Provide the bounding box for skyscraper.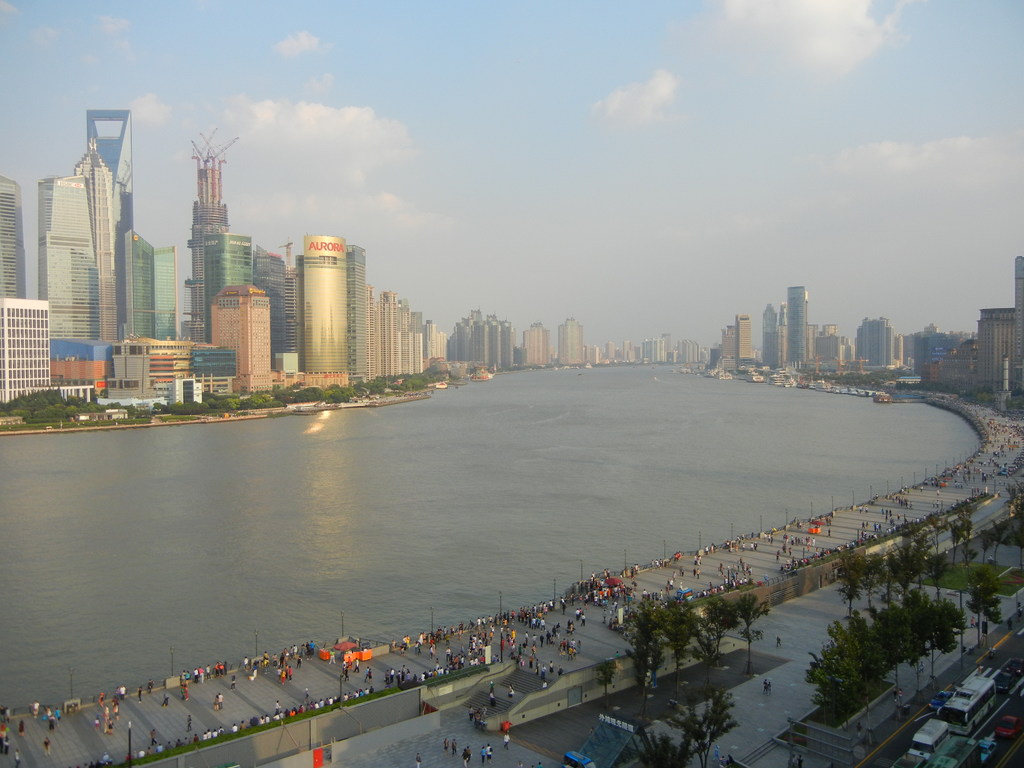
pyautogui.locateOnScreen(26, 102, 147, 385).
